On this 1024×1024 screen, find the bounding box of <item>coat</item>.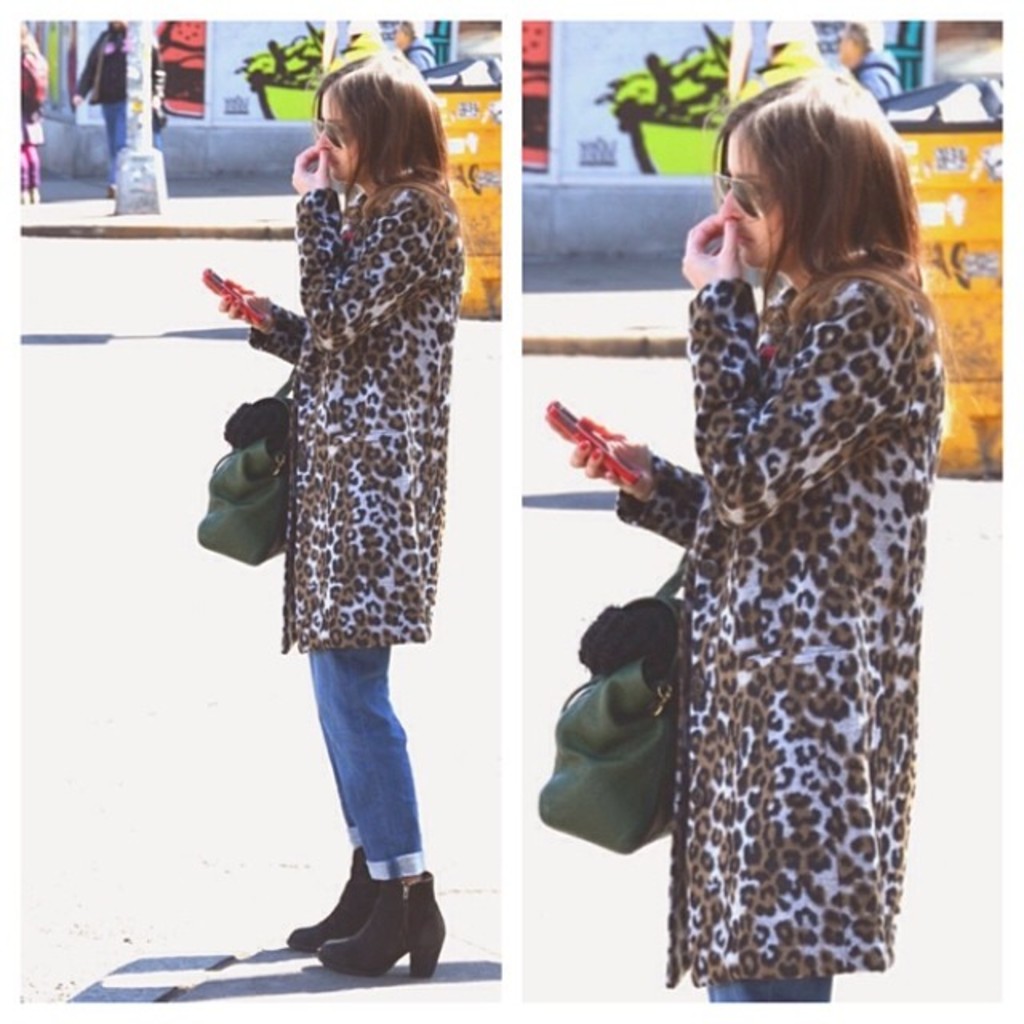
Bounding box: x1=72 y1=26 x2=160 y2=101.
